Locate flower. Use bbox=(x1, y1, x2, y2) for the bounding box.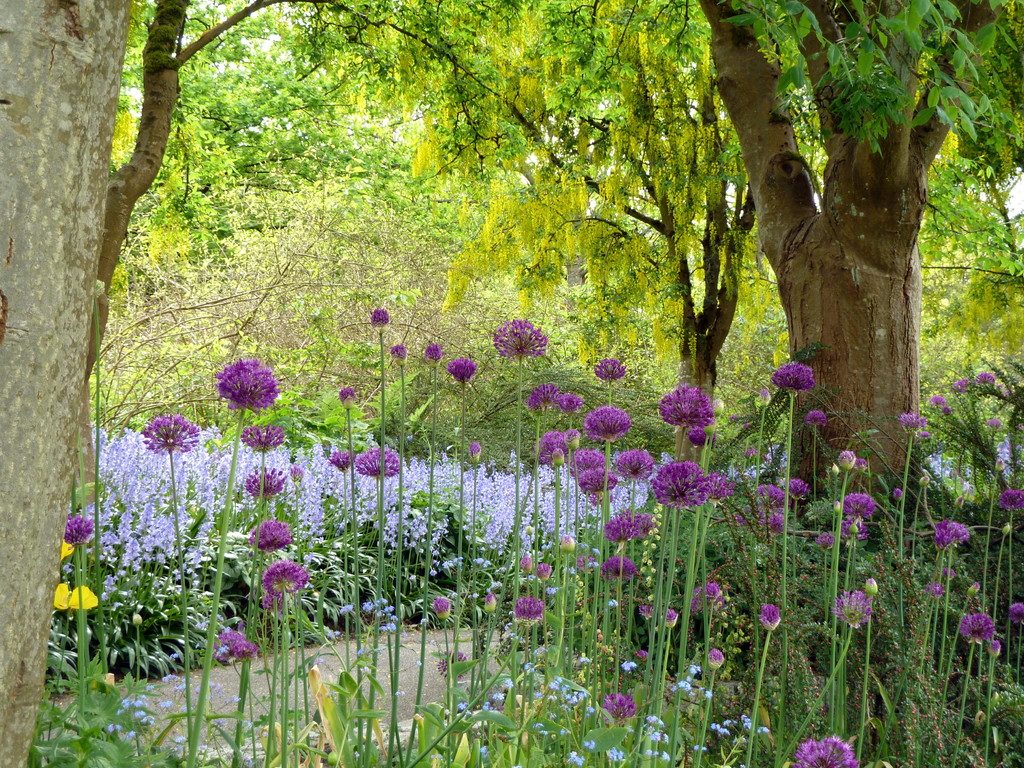
bbox=(248, 467, 288, 498).
